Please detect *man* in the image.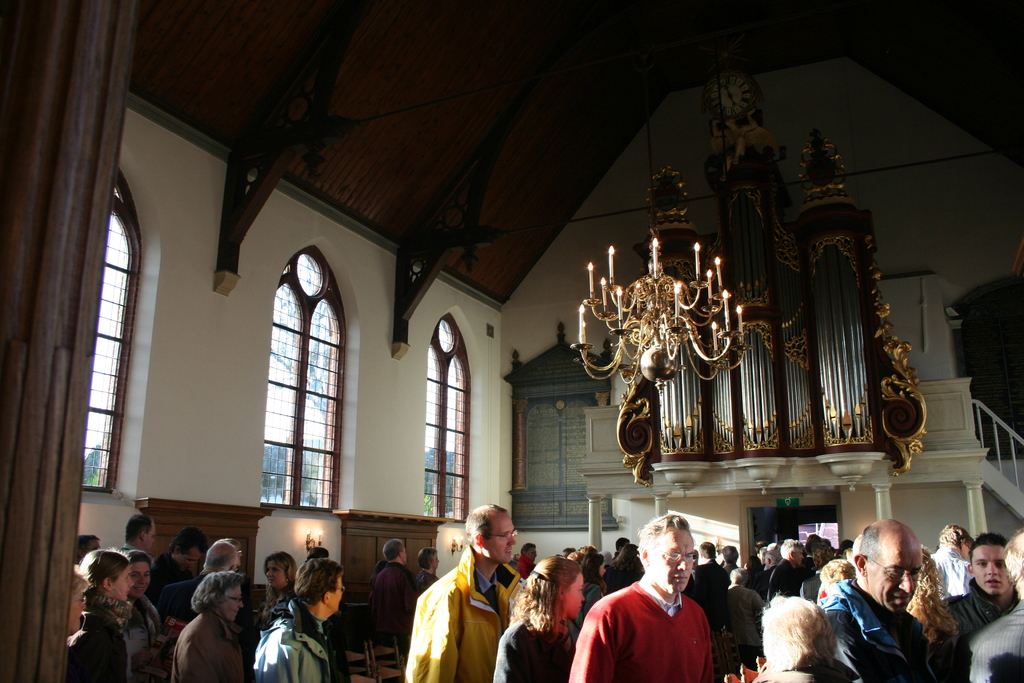
x1=564, y1=509, x2=719, y2=682.
